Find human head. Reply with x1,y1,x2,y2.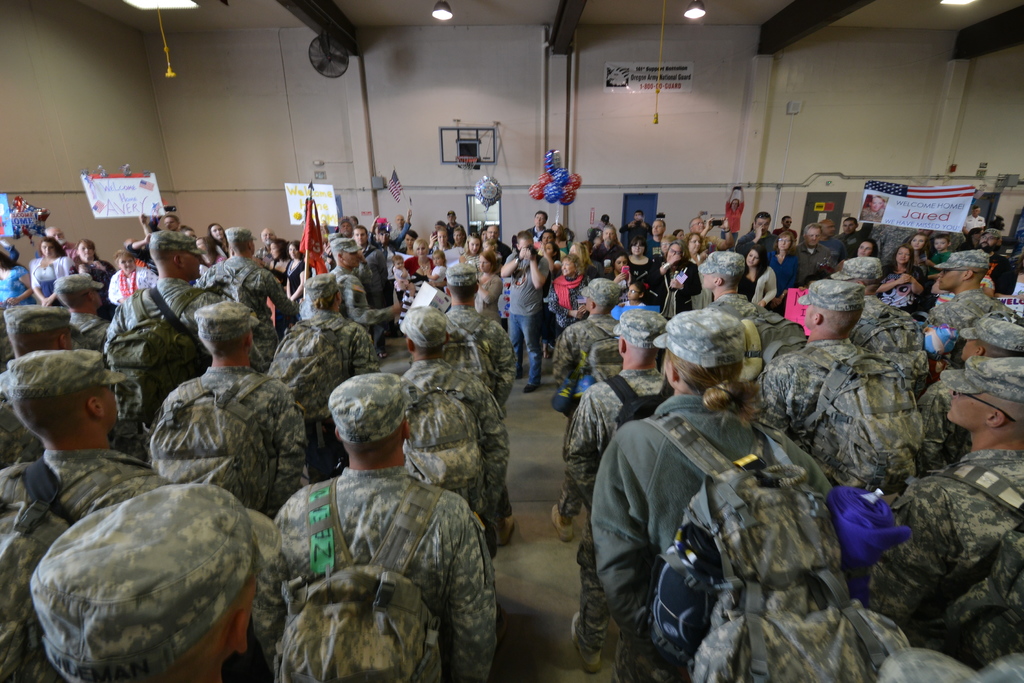
781,214,792,229.
